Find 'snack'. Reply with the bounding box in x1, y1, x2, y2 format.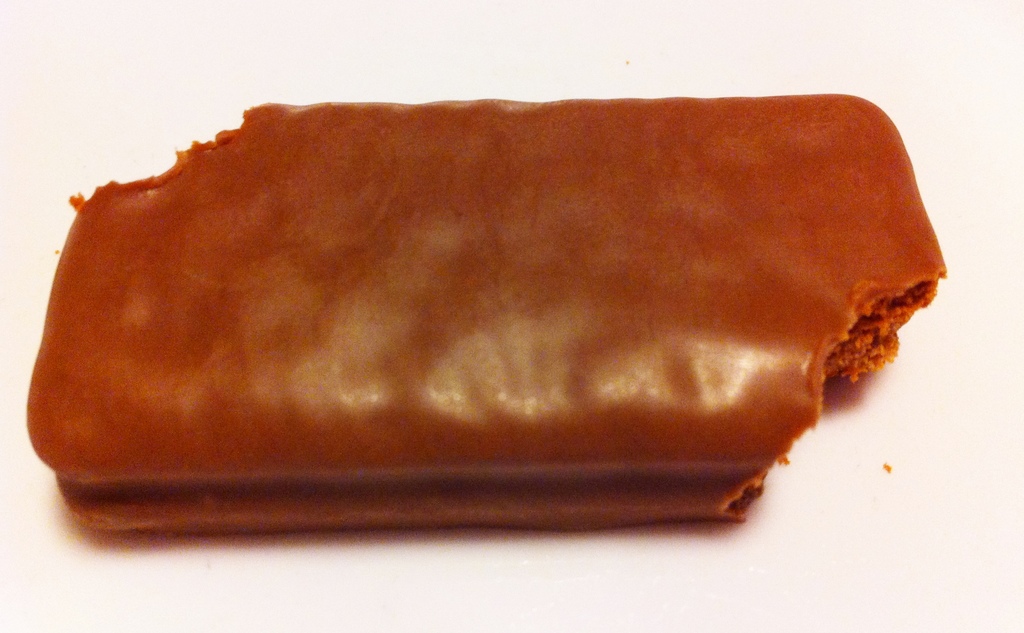
0, 91, 980, 545.
